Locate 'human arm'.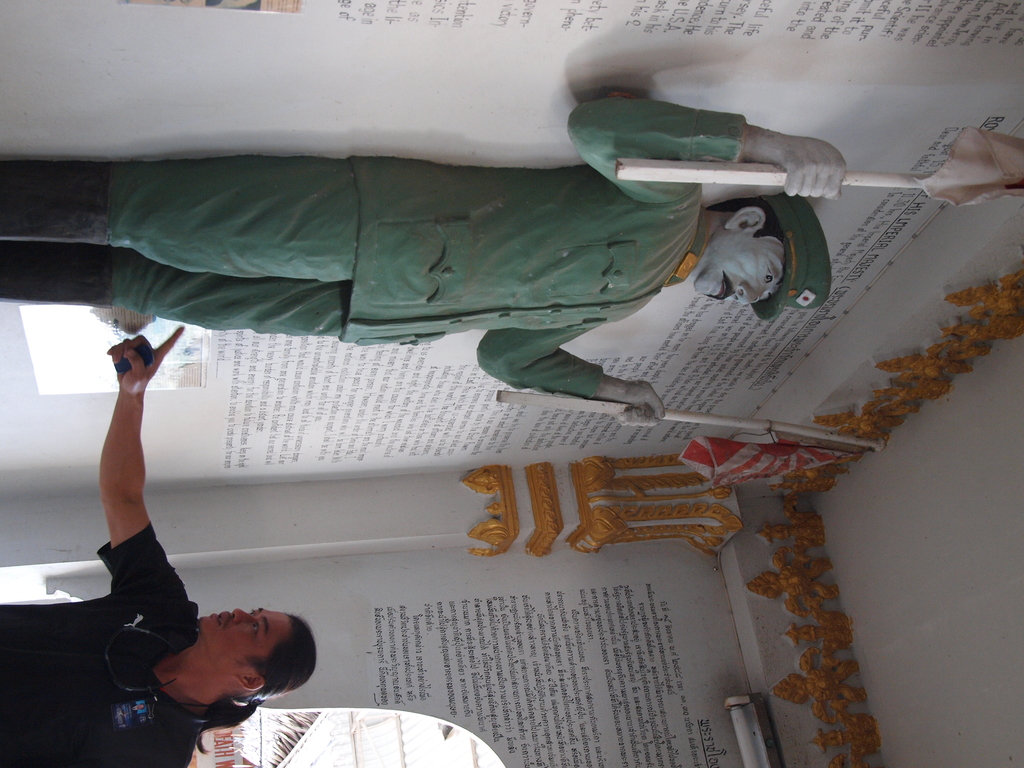
Bounding box: l=77, t=347, r=179, b=594.
